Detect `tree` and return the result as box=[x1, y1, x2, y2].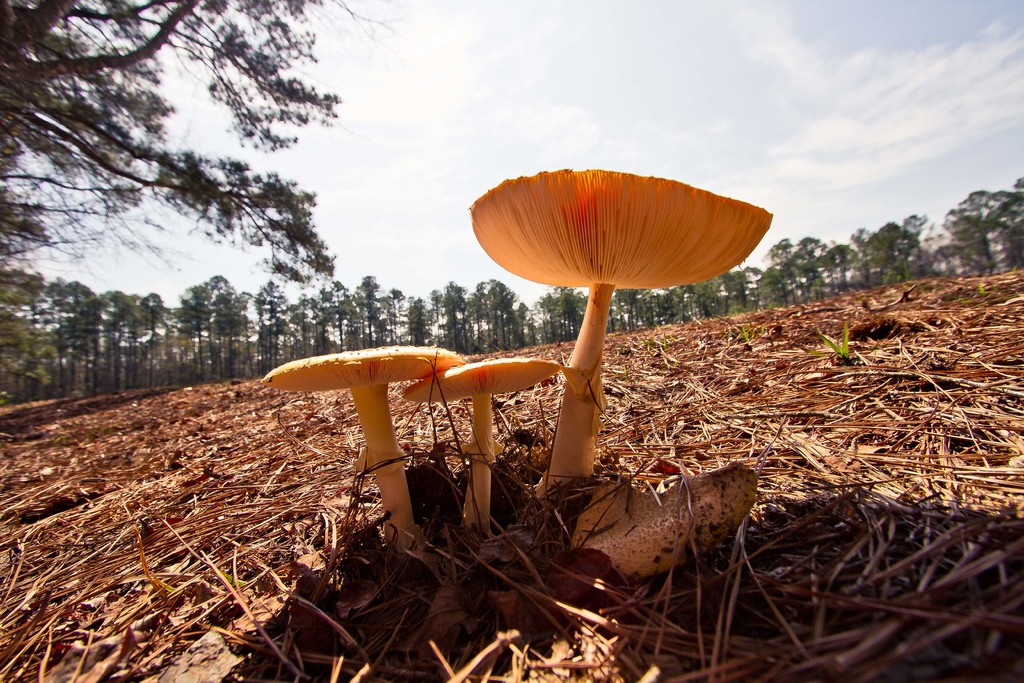
box=[0, 0, 412, 273].
